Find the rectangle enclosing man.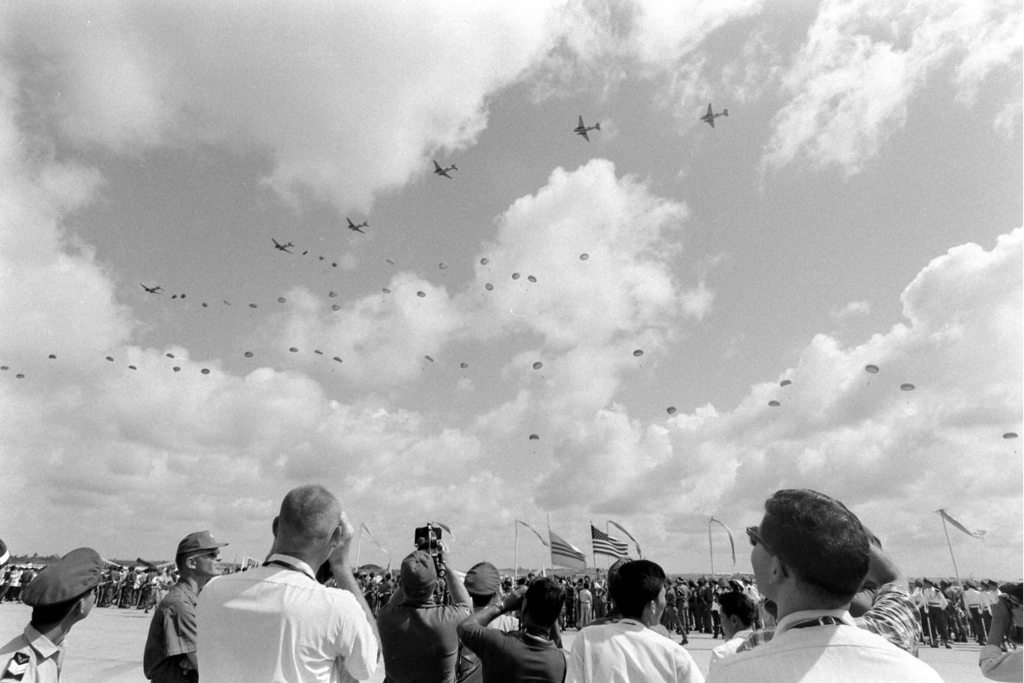
[left=375, top=529, right=470, bottom=682].
